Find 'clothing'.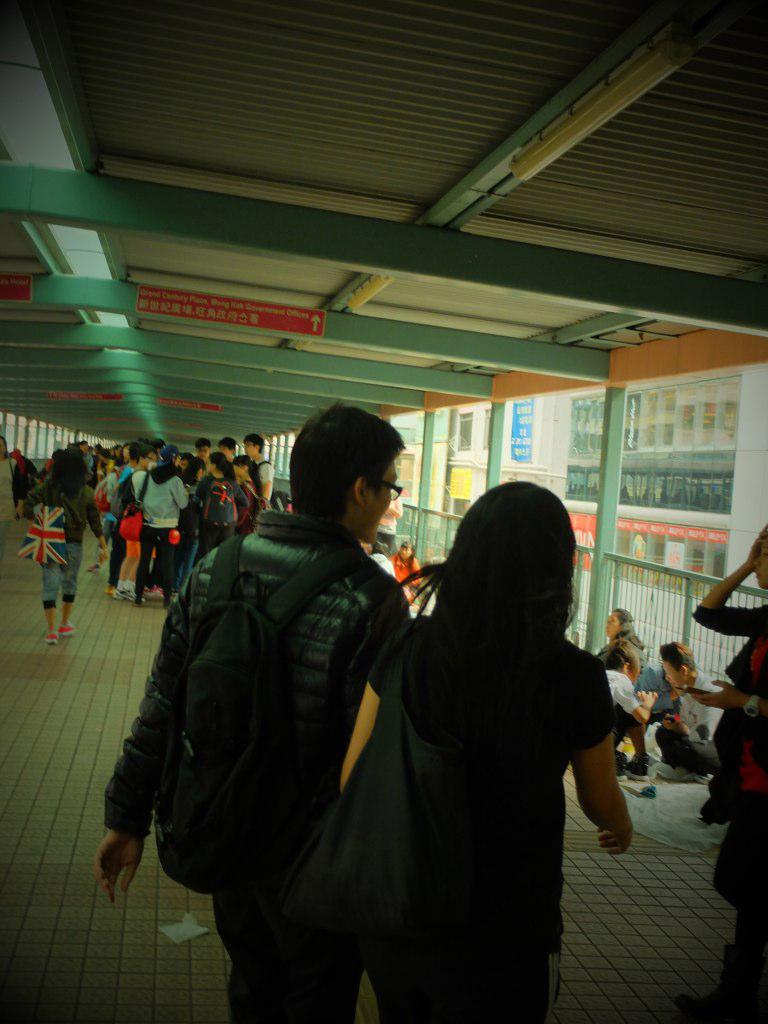
[369,599,624,1023].
